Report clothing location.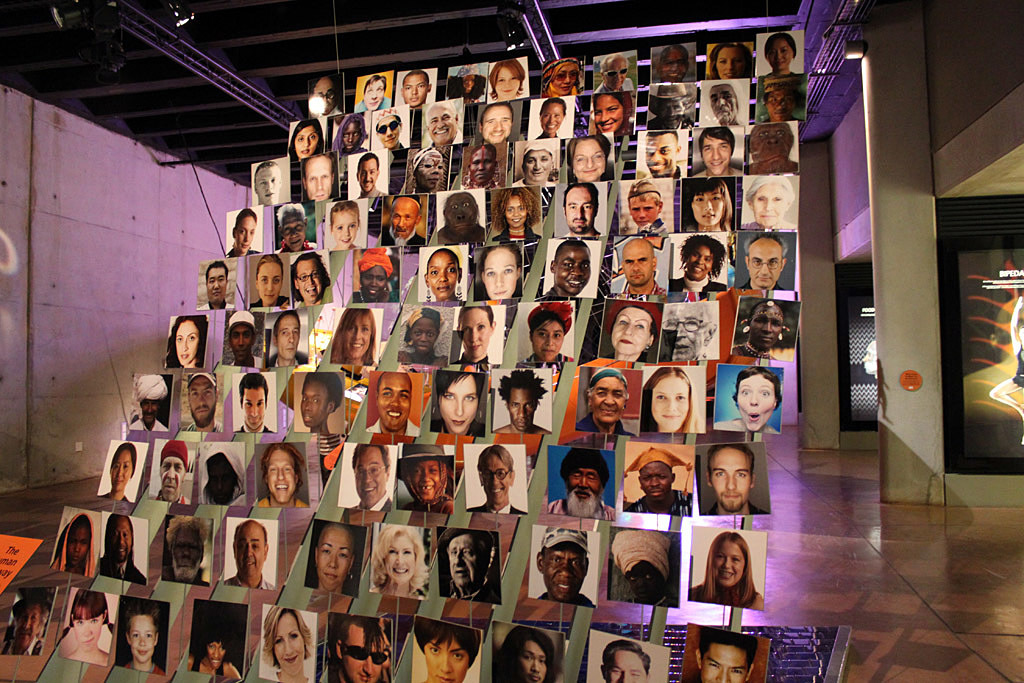
Report: rect(98, 554, 146, 586).
